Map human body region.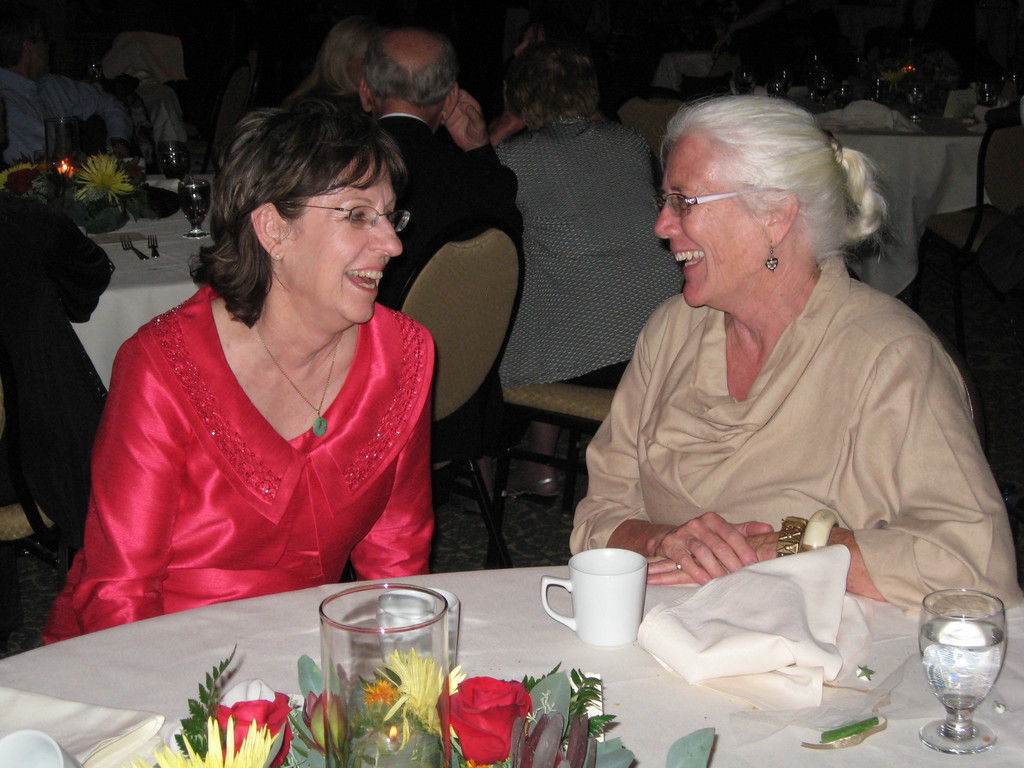
Mapped to region(497, 17, 662, 383).
